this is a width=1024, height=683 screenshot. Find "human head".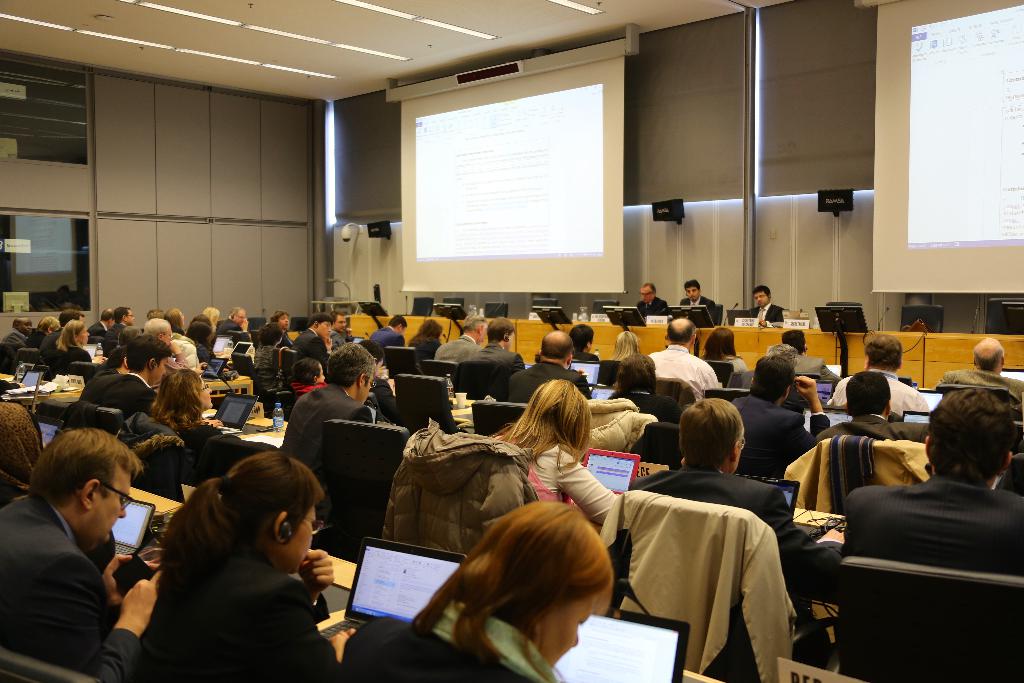
Bounding box: {"x1": 33, "y1": 428, "x2": 135, "y2": 552}.
